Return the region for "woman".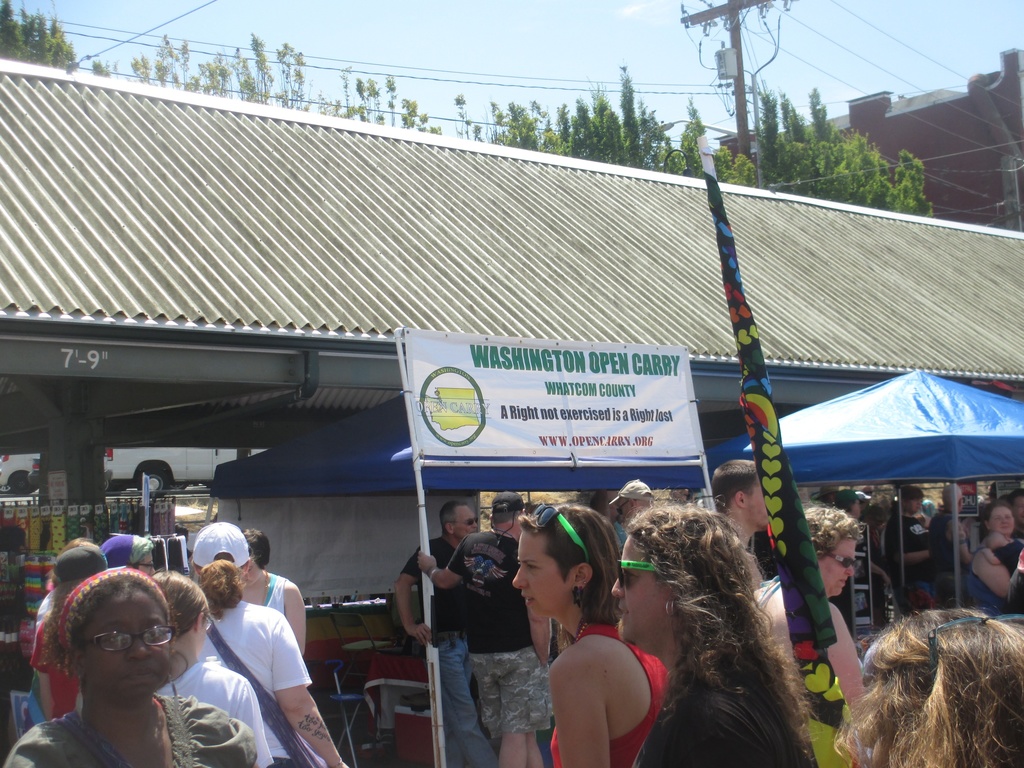
detection(6, 572, 267, 767).
